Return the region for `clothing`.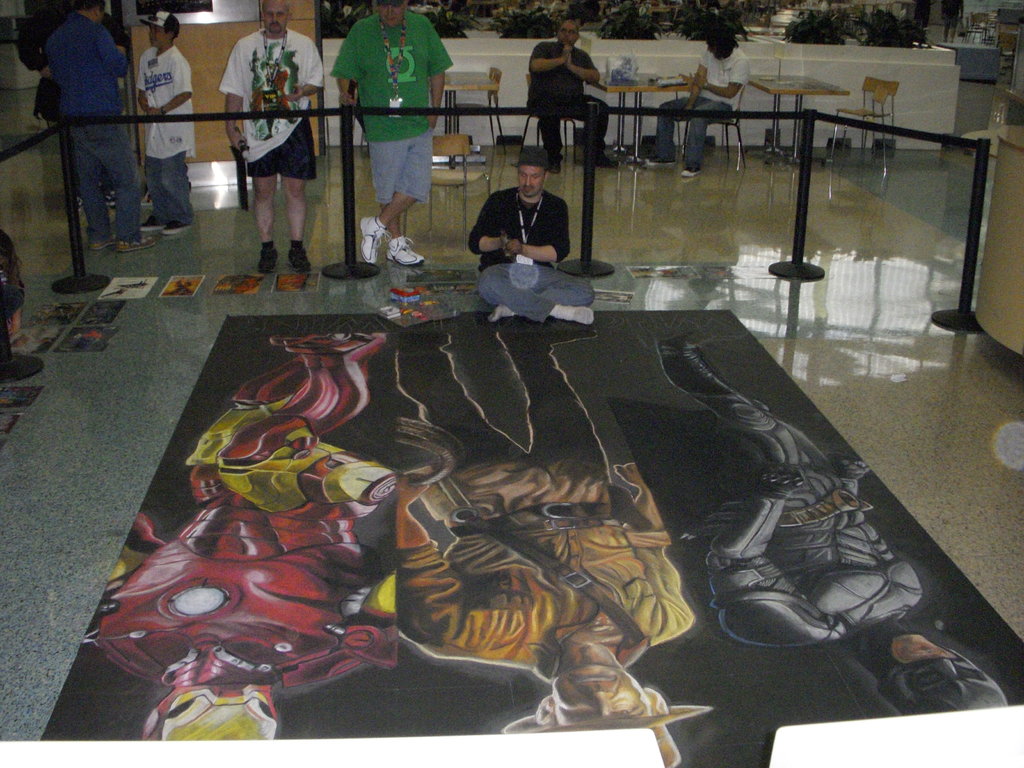
x1=531 y1=101 x2=609 y2=166.
